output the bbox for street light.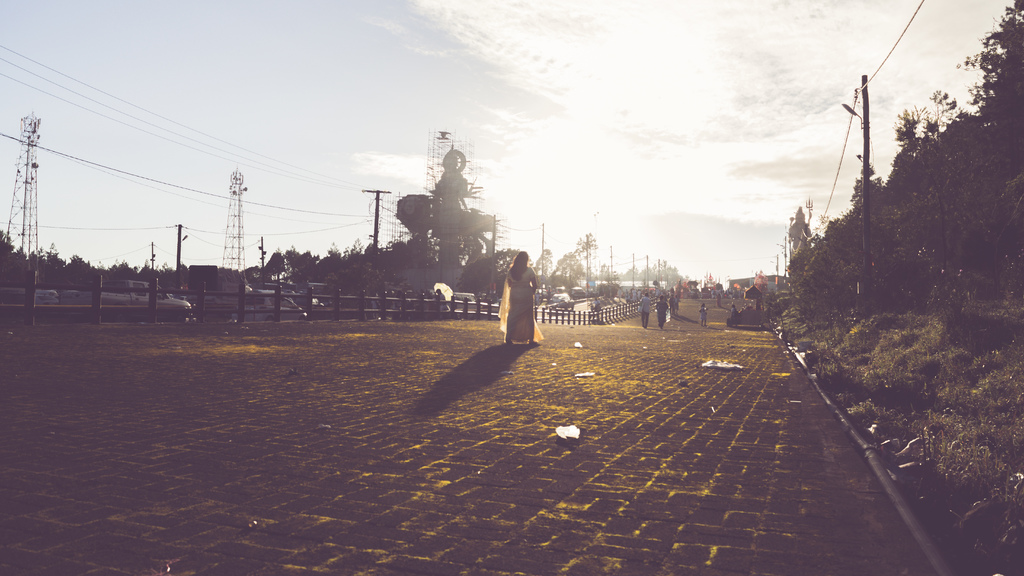
[172, 220, 189, 276].
